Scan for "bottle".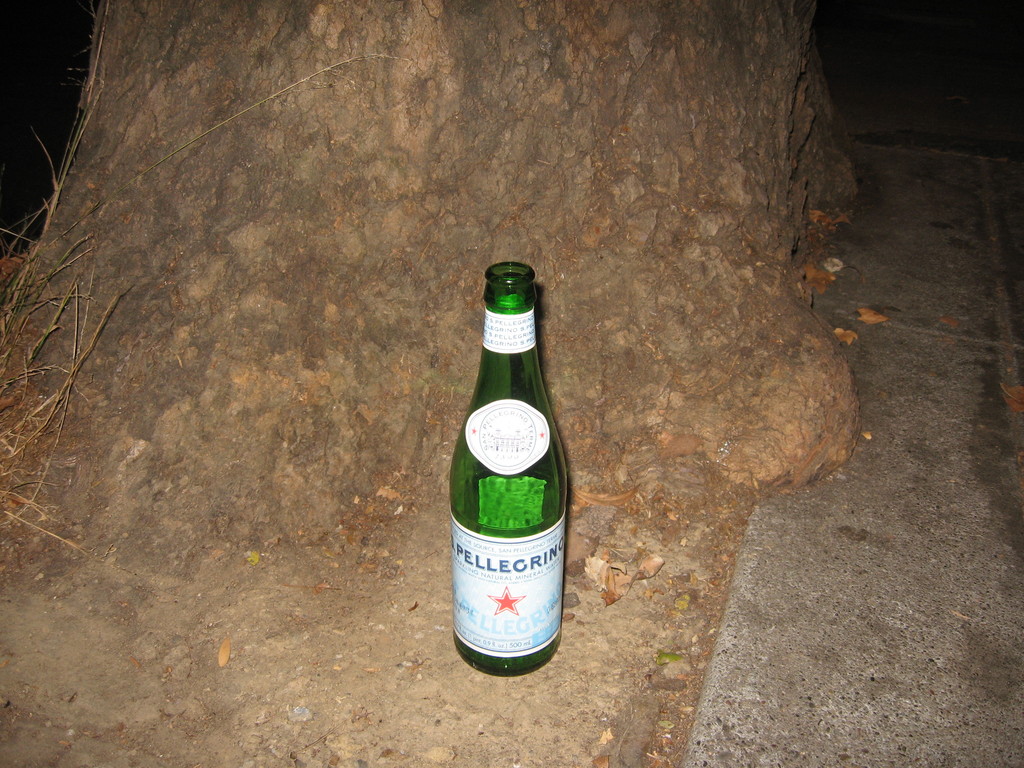
Scan result: <region>446, 263, 566, 677</region>.
